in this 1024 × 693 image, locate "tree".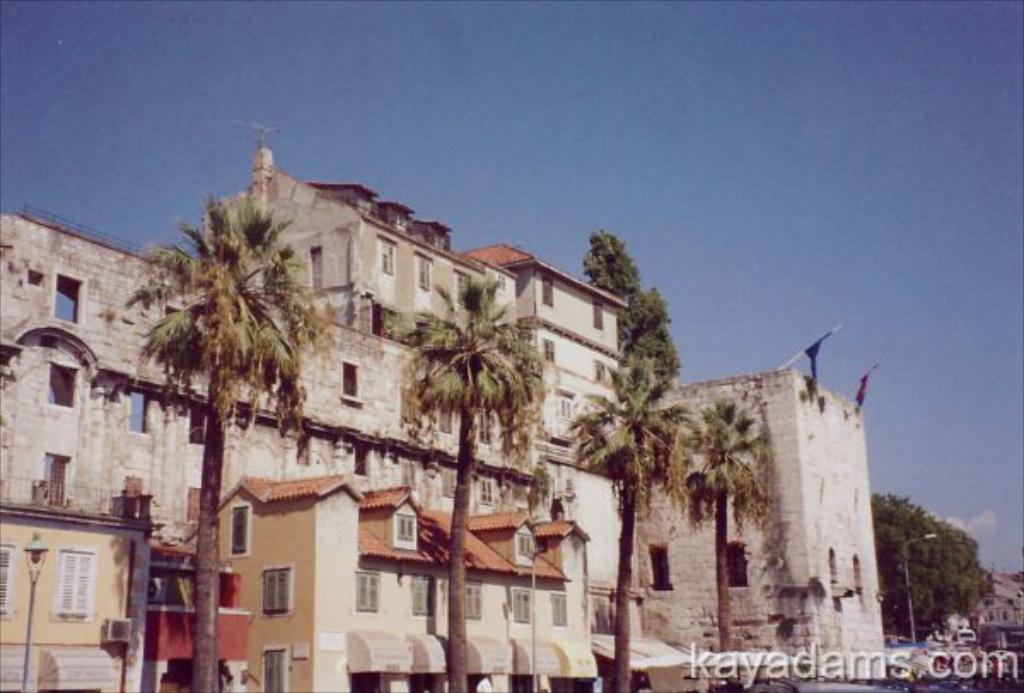
Bounding box: bbox(662, 396, 778, 691).
